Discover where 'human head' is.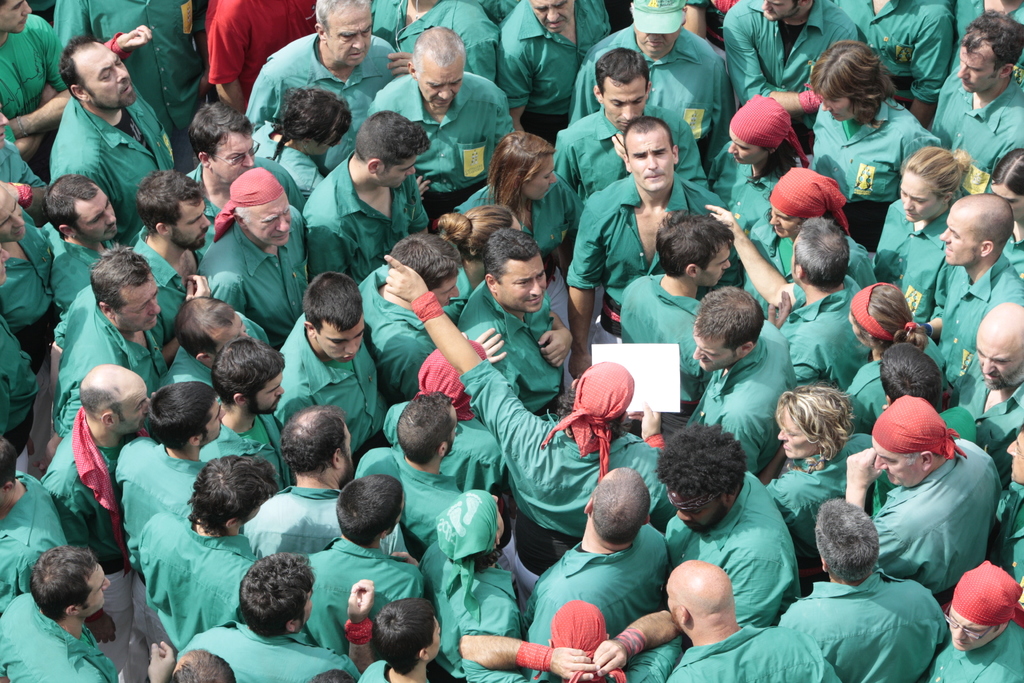
Discovered at bbox=[334, 475, 405, 550].
